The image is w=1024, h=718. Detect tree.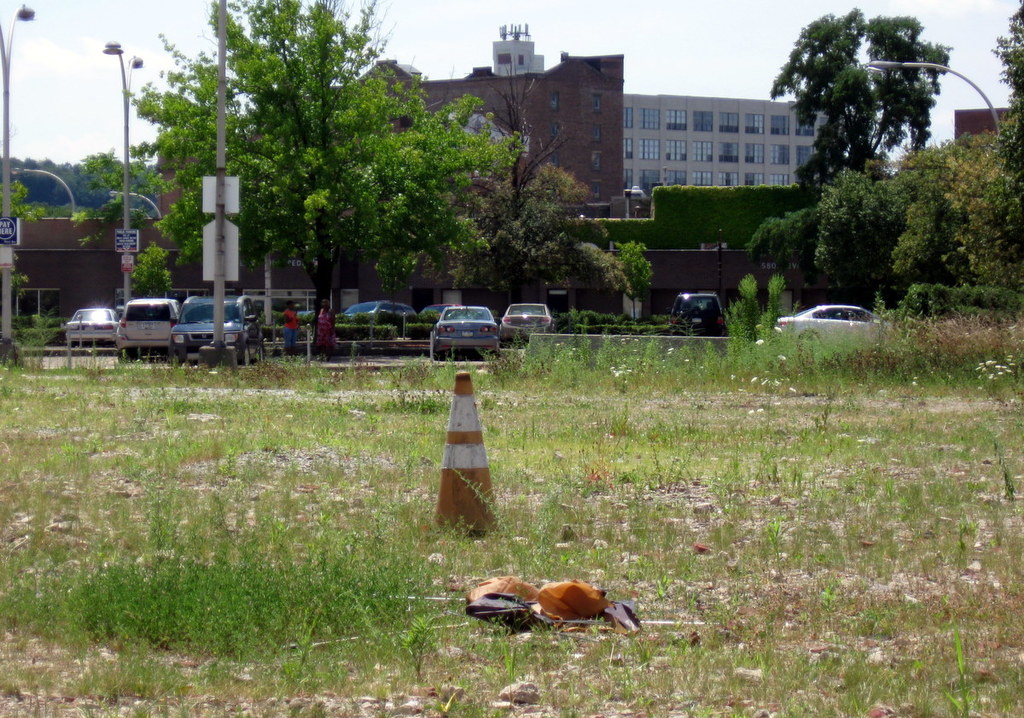
Detection: 175 30 486 337.
